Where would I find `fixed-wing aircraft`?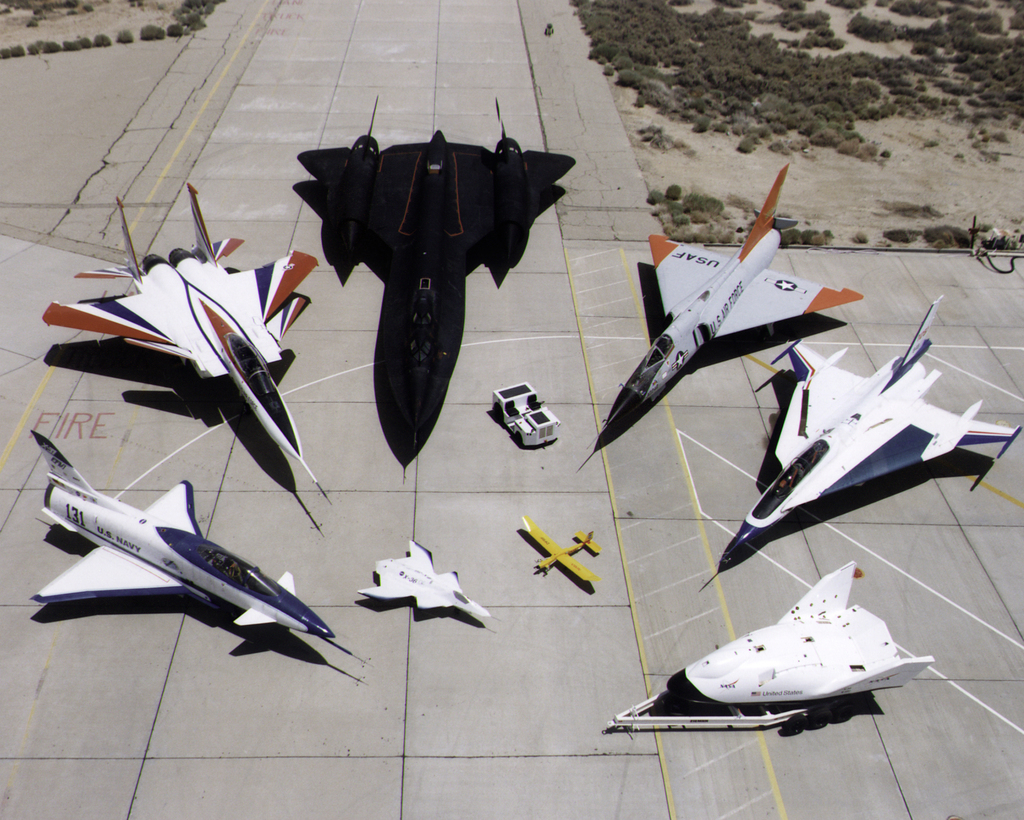
At bbox(42, 181, 332, 499).
